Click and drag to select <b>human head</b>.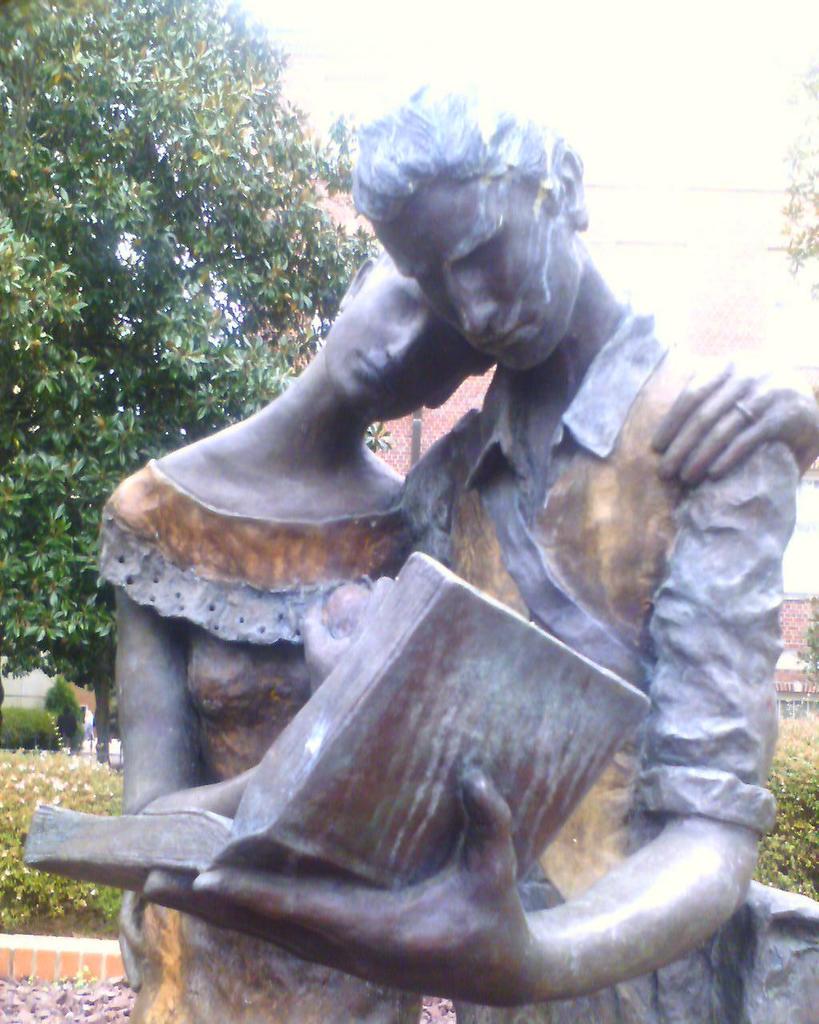
Selection: 314, 251, 509, 429.
